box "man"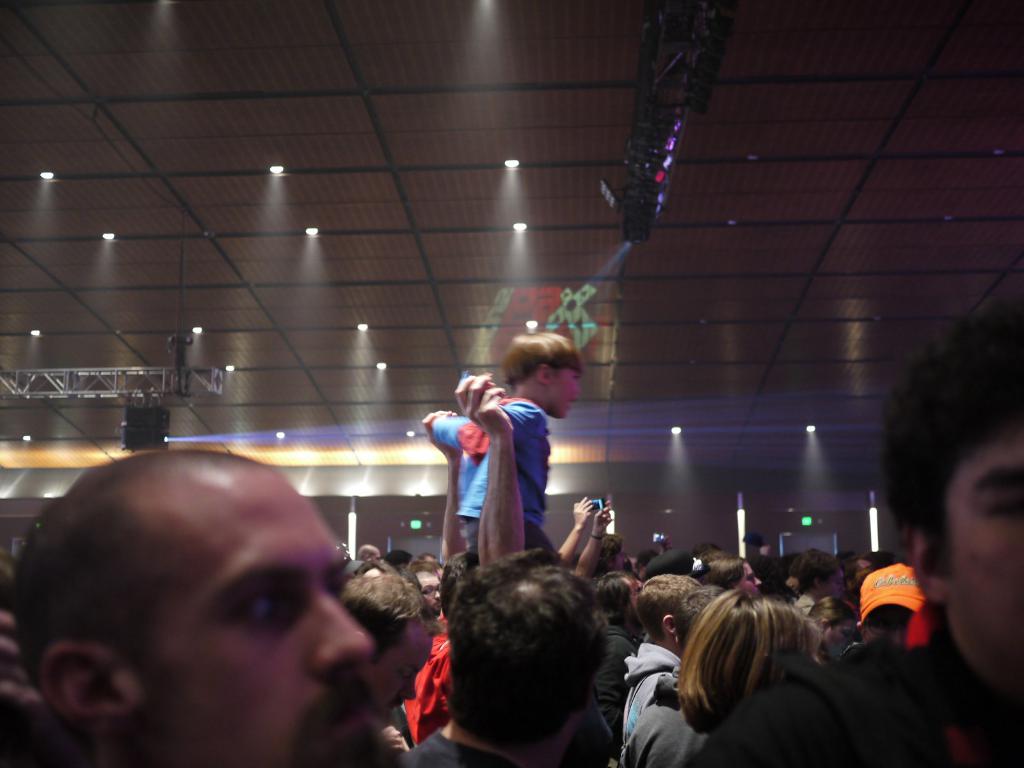
region(396, 561, 641, 767)
